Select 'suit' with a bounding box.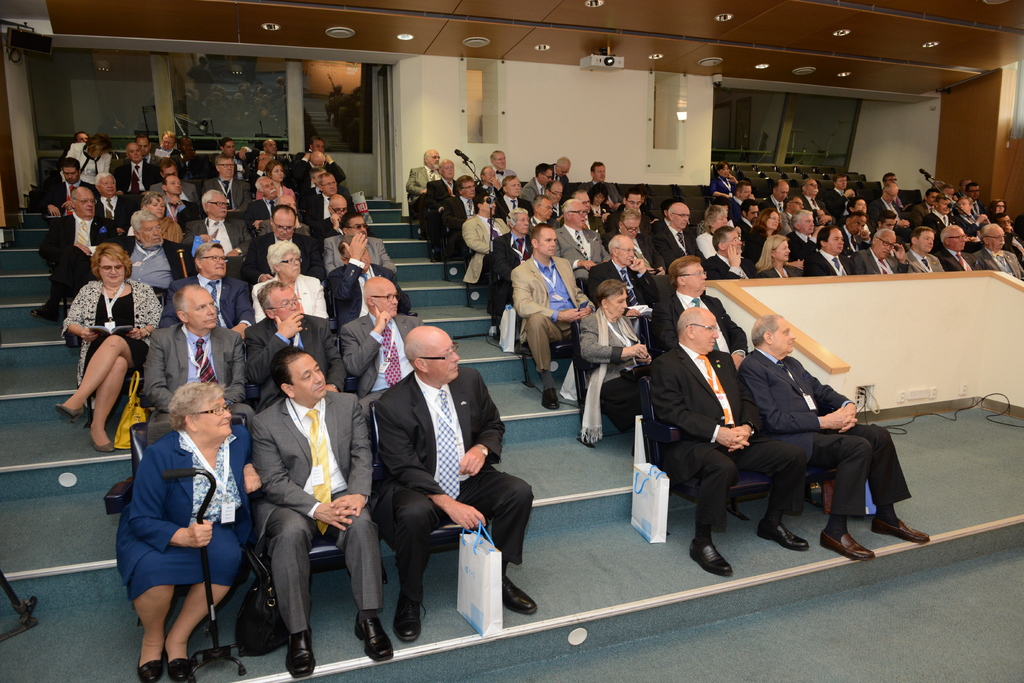
(x1=250, y1=388, x2=380, y2=634).
